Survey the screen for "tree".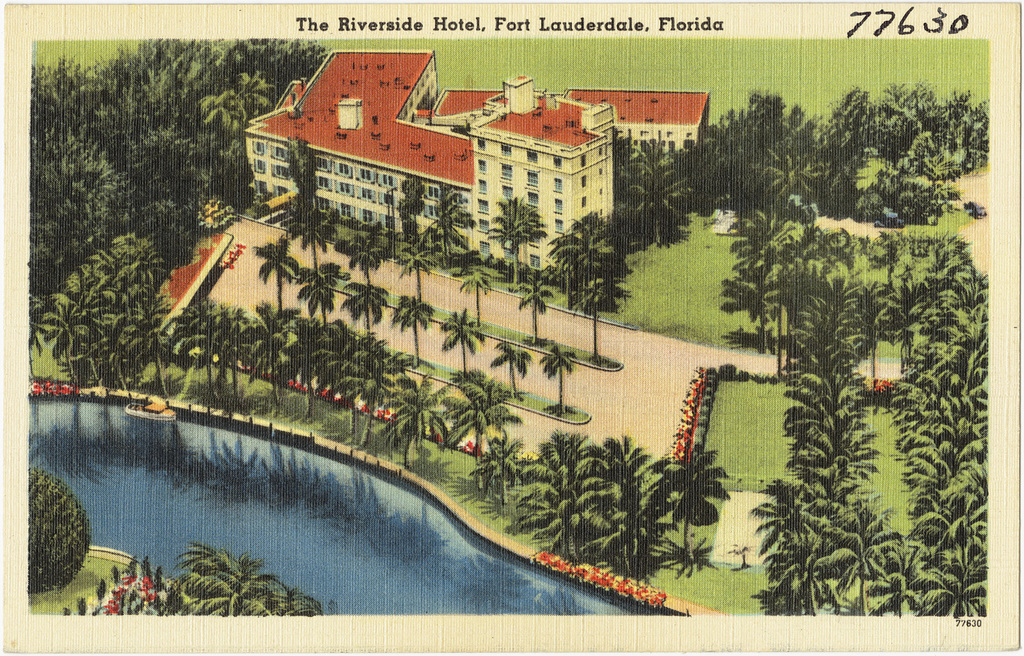
Survey found: x1=395, y1=241, x2=438, y2=295.
